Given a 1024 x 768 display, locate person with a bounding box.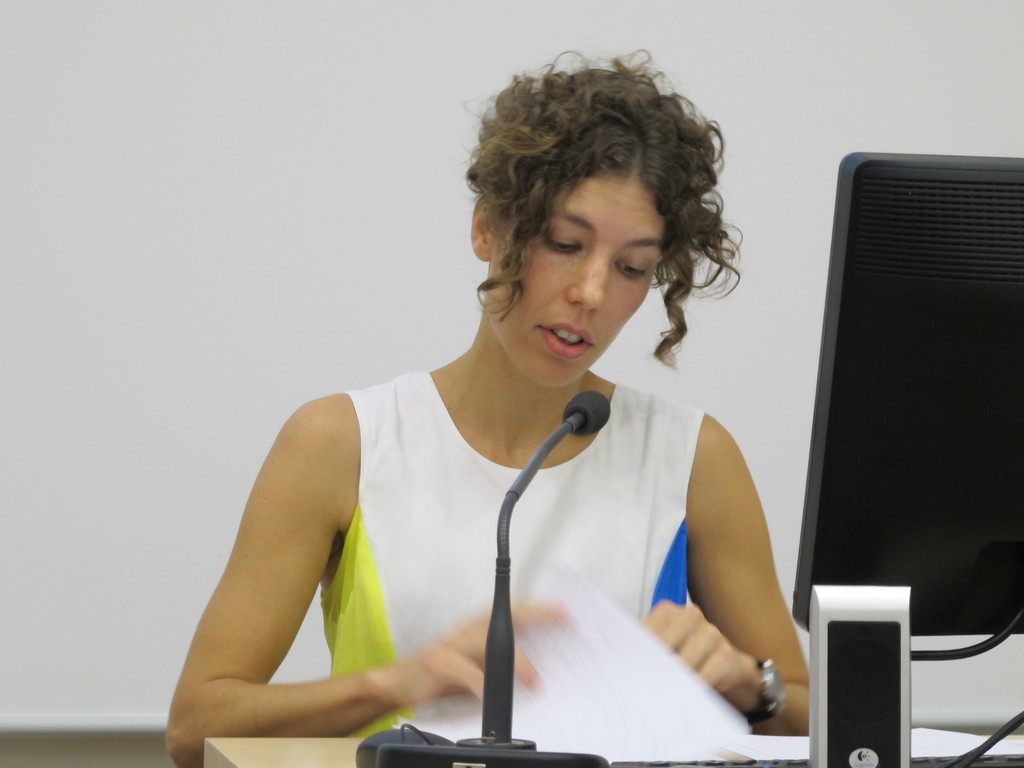
Located: {"x1": 163, "y1": 49, "x2": 812, "y2": 767}.
